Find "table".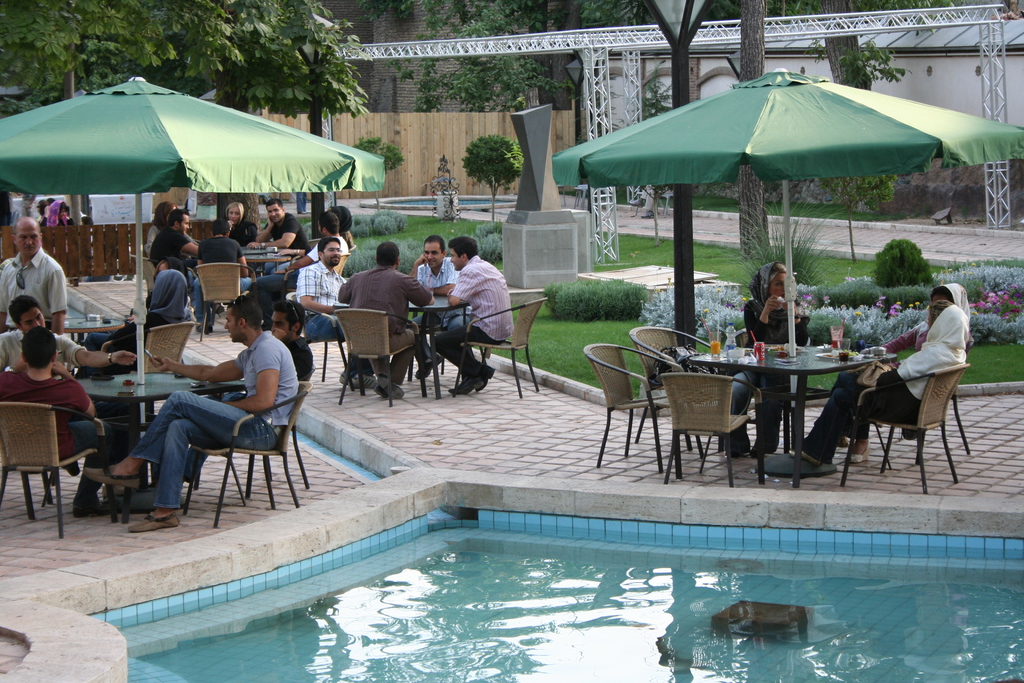
region(243, 248, 294, 272).
